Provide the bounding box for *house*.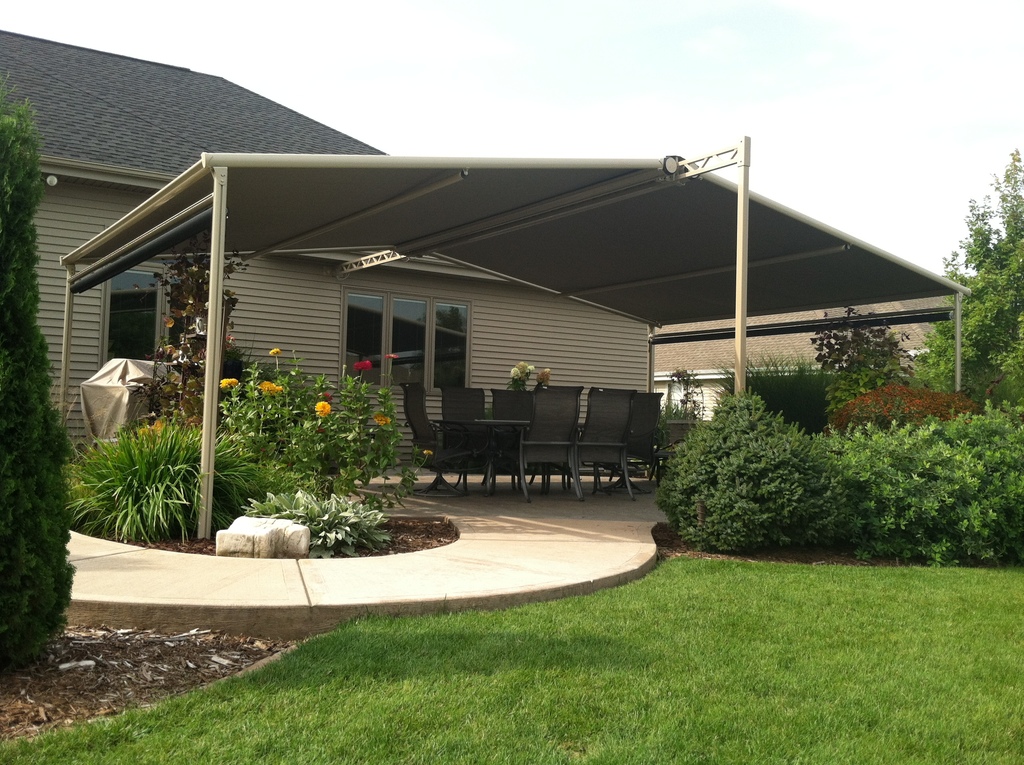
BBox(0, 28, 657, 472).
